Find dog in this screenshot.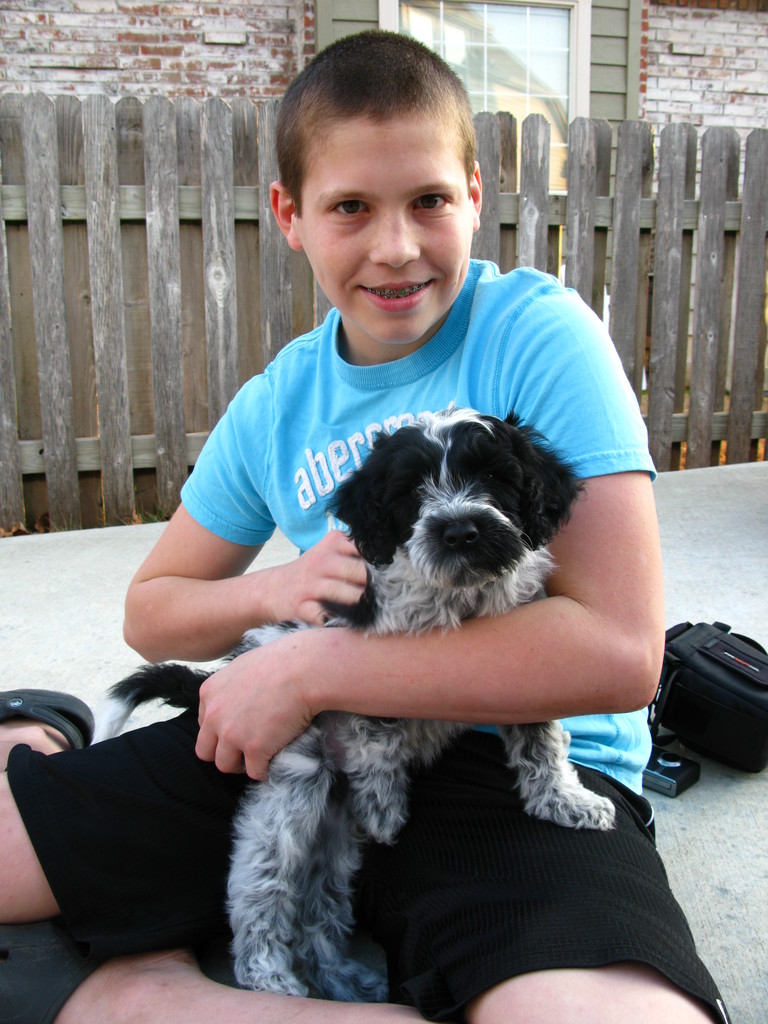
The bounding box for dog is crop(84, 399, 612, 1005).
